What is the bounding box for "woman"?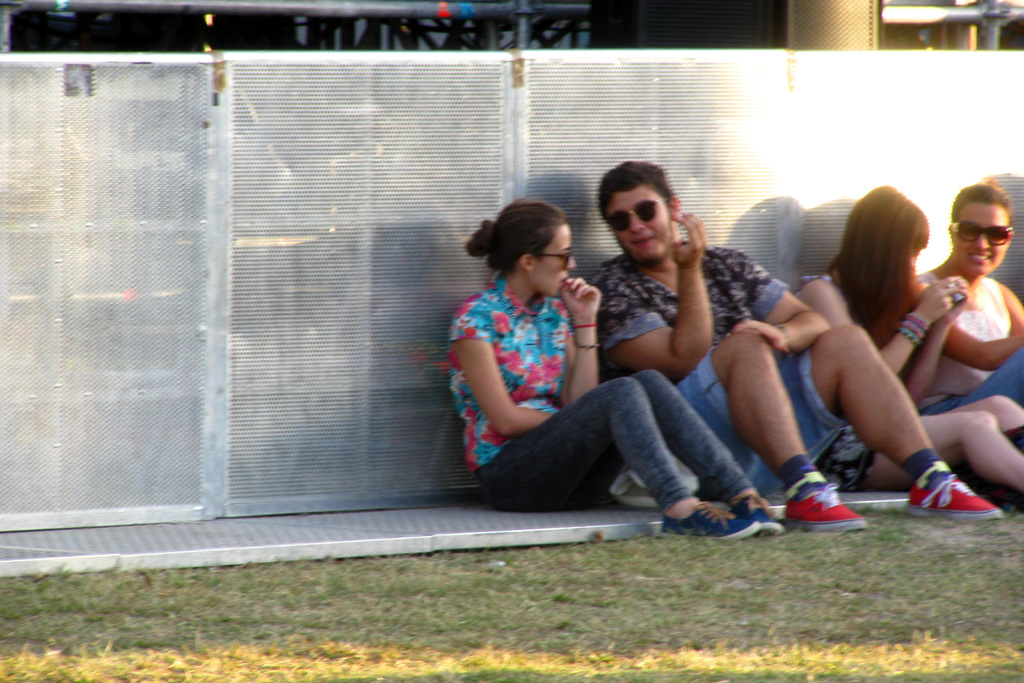
{"left": 790, "top": 188, "right": 1023, "bottom": 498}.
